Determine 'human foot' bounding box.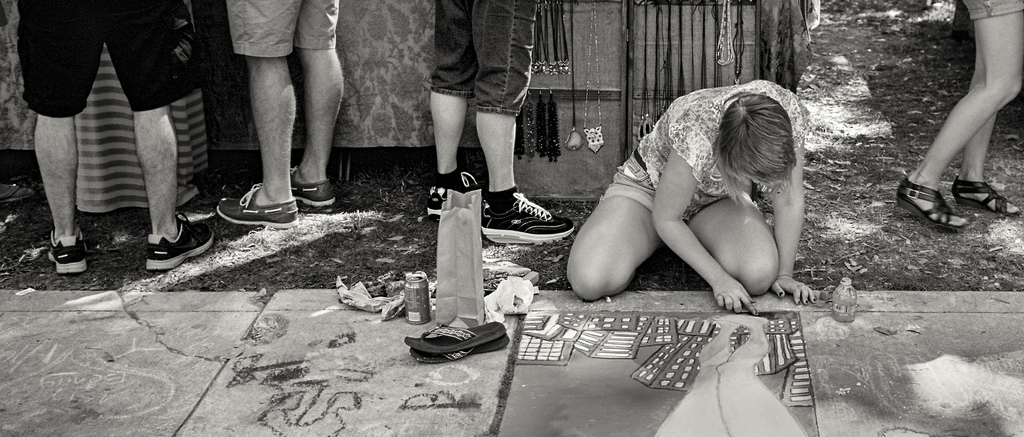
Determined: Rect(477, 192, 572, 235).
